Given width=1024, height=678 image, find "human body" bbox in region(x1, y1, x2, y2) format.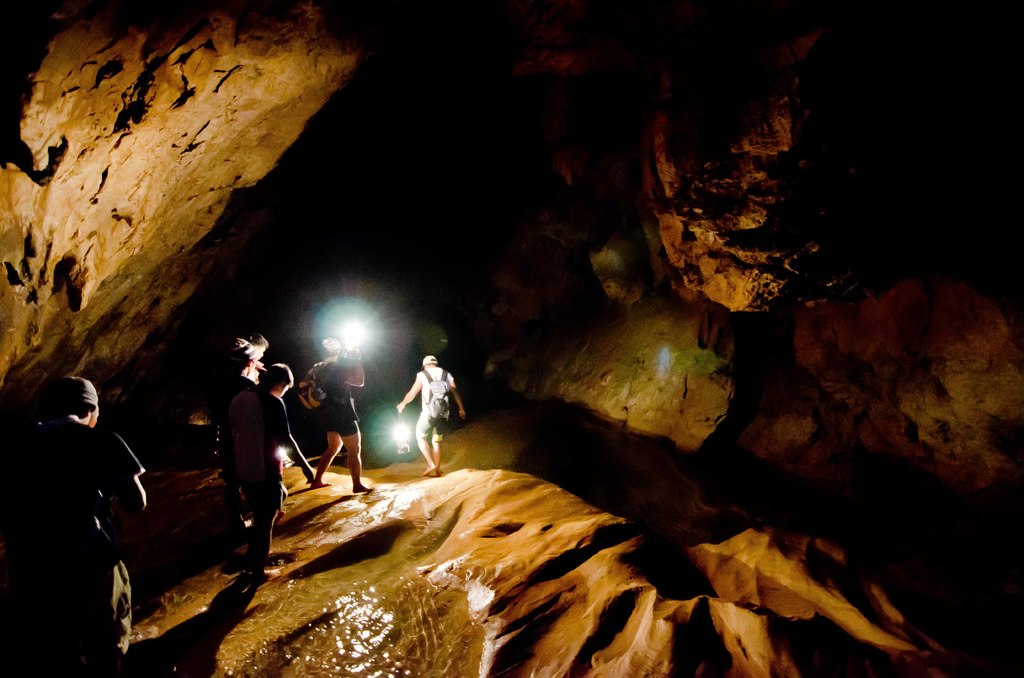
region(199, 333, 282, 569).
